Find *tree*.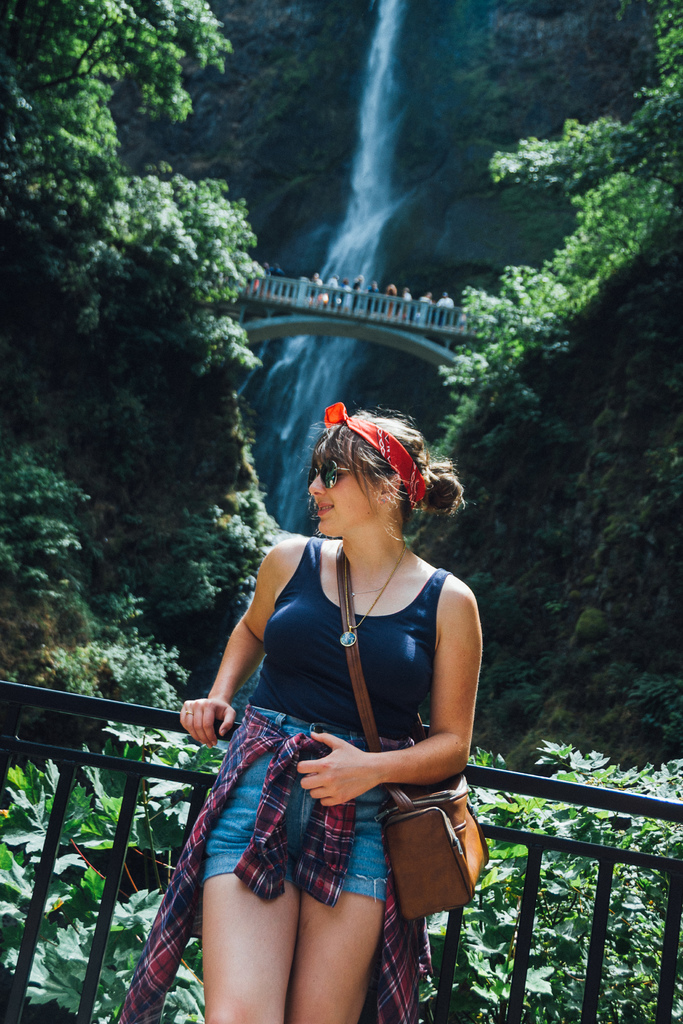
402, 0, 682, 774.
